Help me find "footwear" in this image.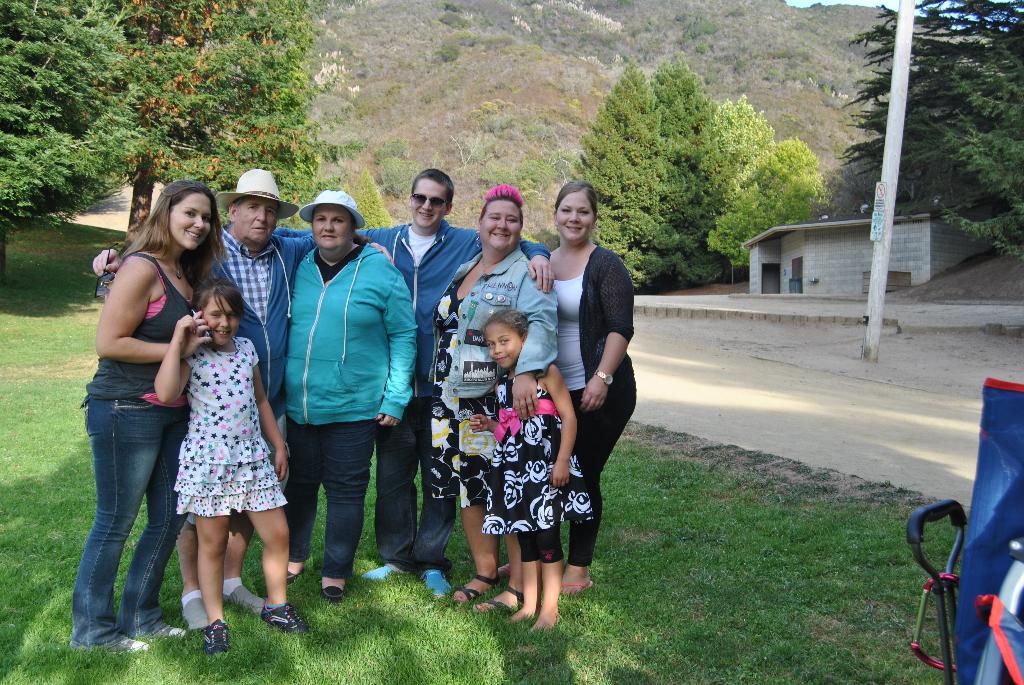
Found it: (x1=496, y1=562, x2=512, y2=586).
